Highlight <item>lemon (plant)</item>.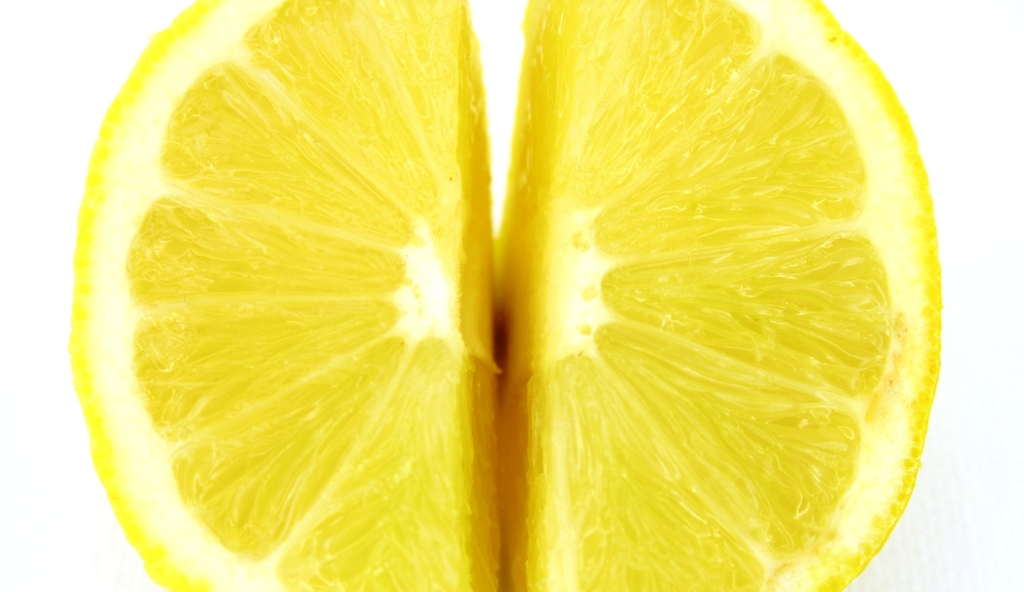
Highlighted region: BBox(56, 0, 947, 591).
